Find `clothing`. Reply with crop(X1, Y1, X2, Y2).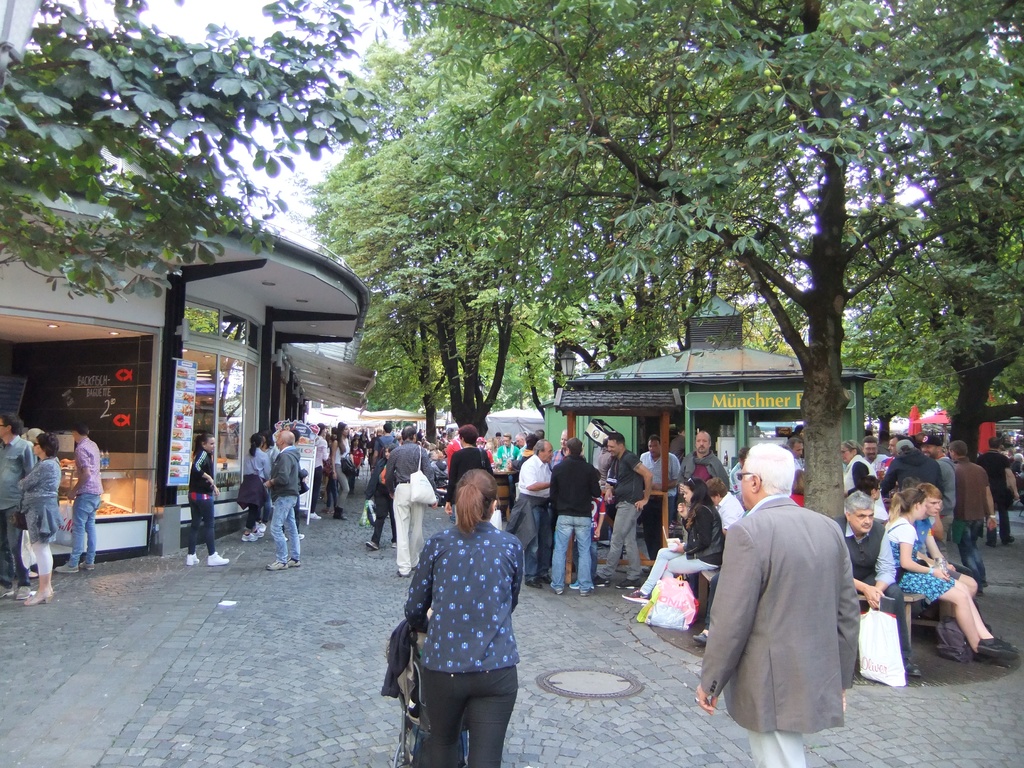
crop(66, 433, 108, 563).
